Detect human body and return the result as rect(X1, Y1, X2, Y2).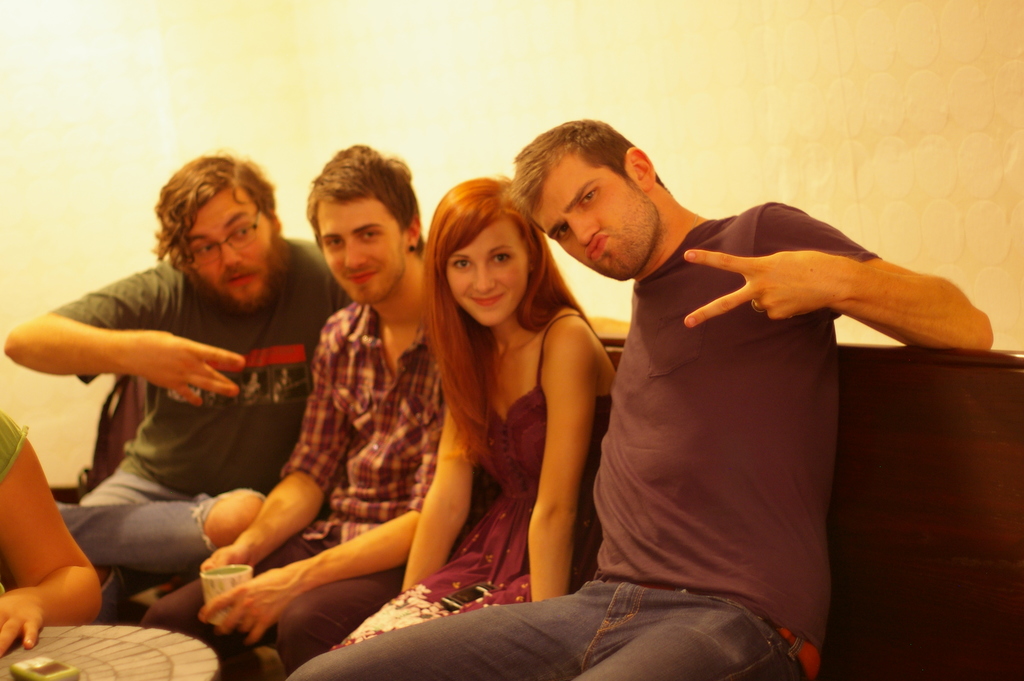
rect(286, 115, 997, 680).
